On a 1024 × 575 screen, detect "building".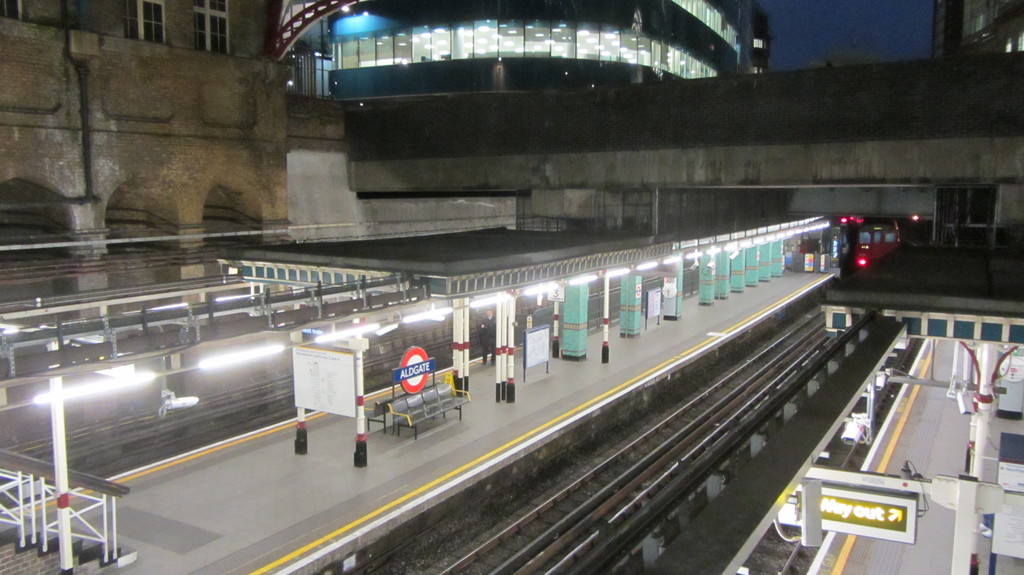
[283,0,771,93].
